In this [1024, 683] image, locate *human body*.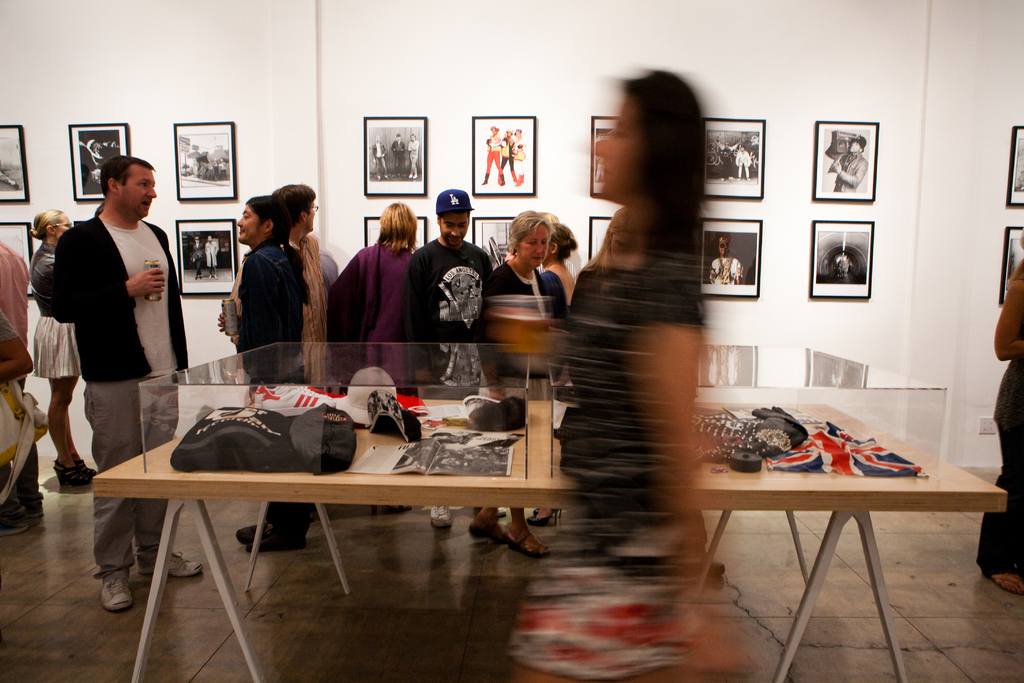
Bounding box: [406, 139, 422, 179].
